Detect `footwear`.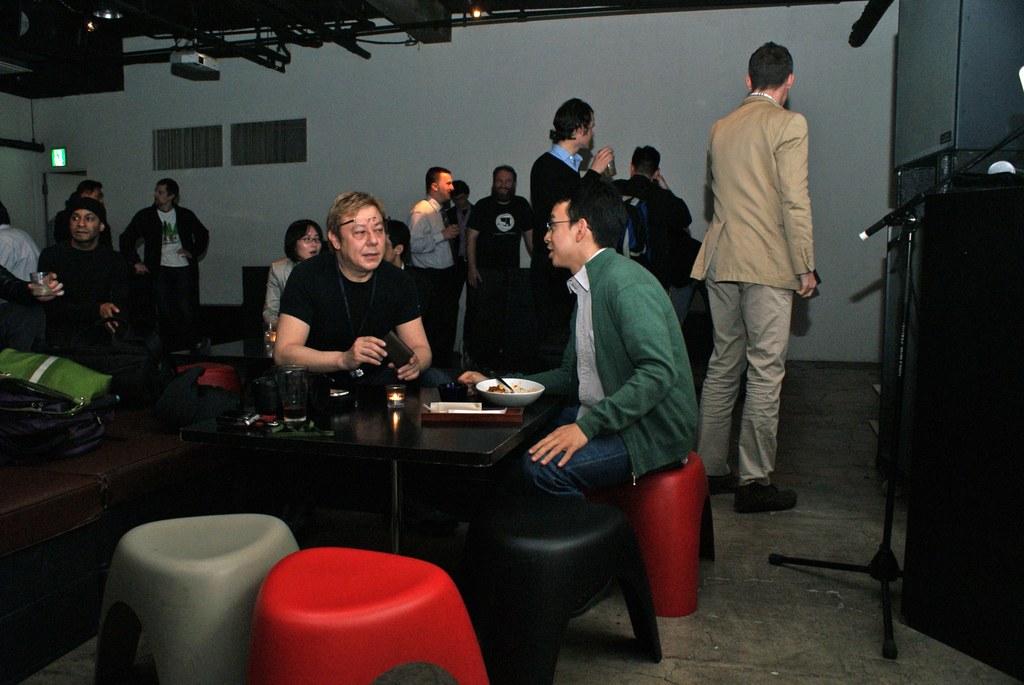
Detected at select_region(735, 483, 798, 513).
